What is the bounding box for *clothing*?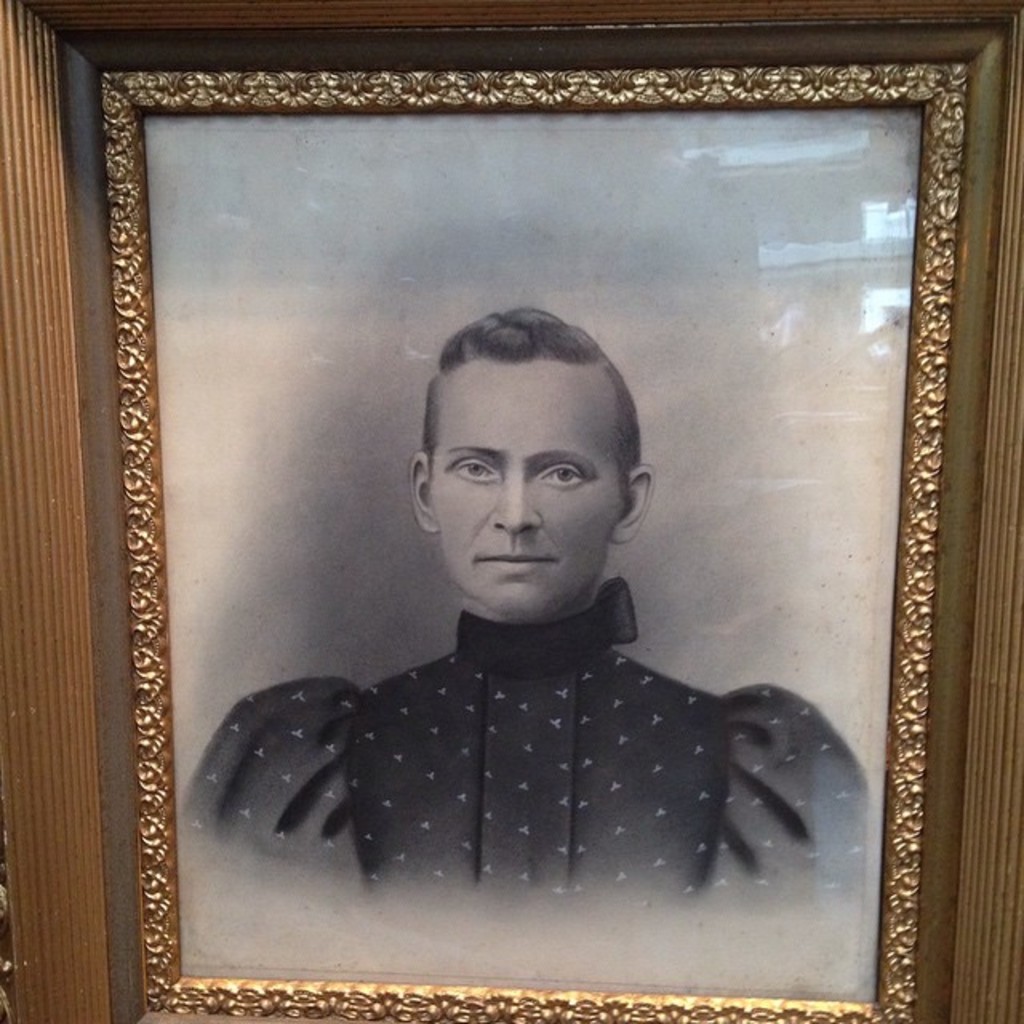
189/576/869/915.
